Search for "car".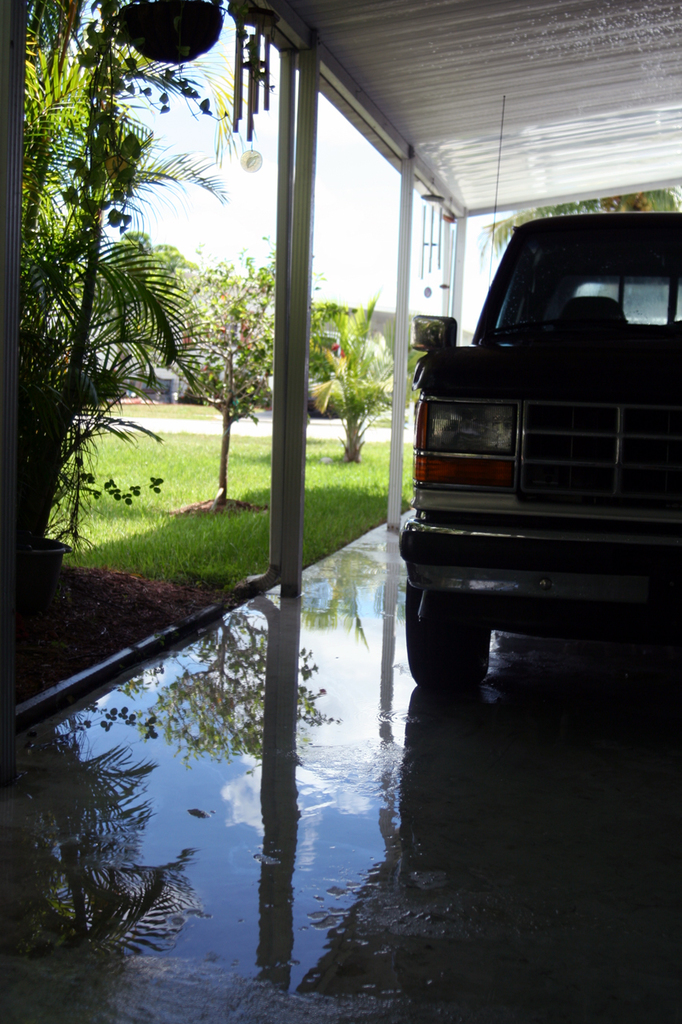
Found at l=396, t=198, r=669, b=691.
